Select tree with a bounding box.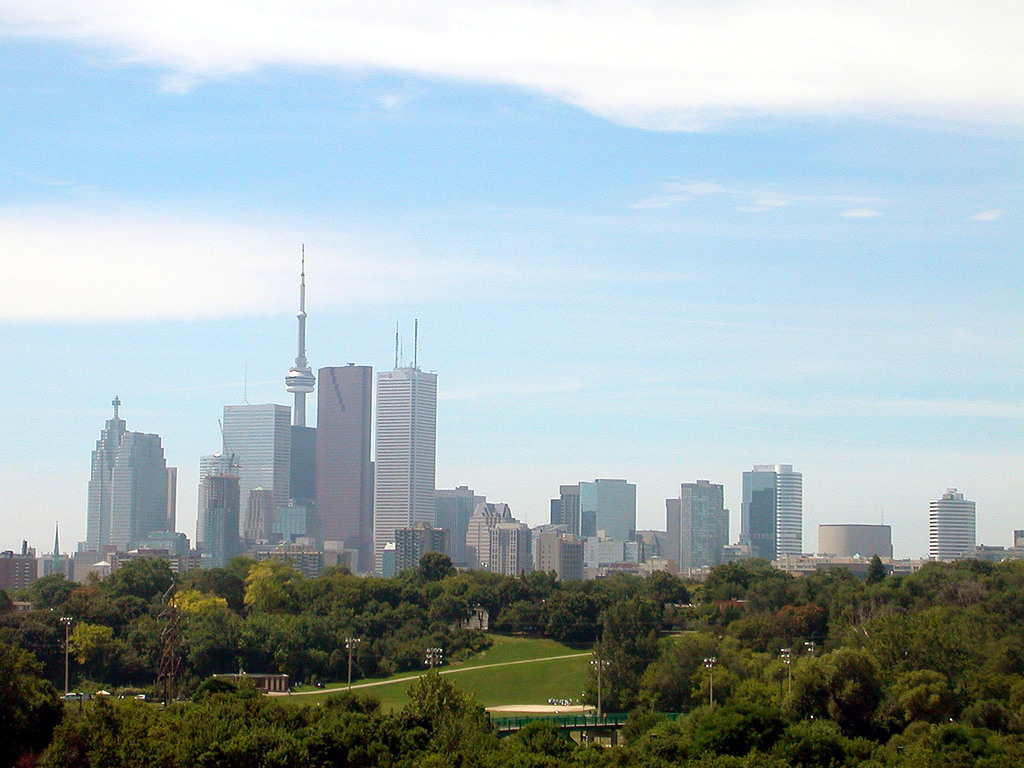
(573,596,655,701).
